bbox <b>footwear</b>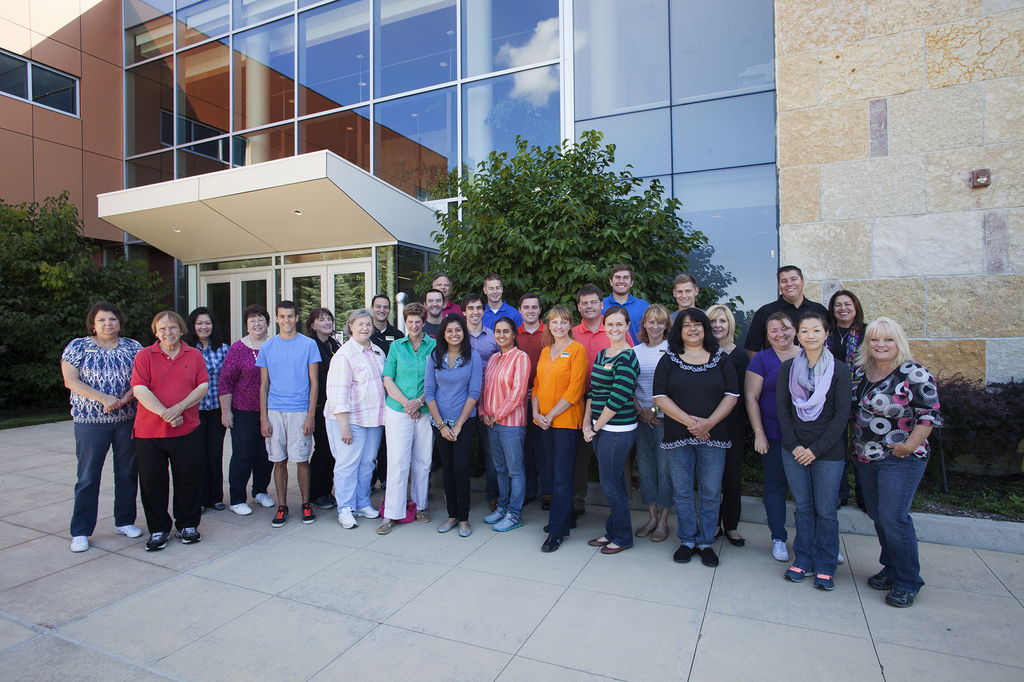
<box>197,501,204,513</box>
